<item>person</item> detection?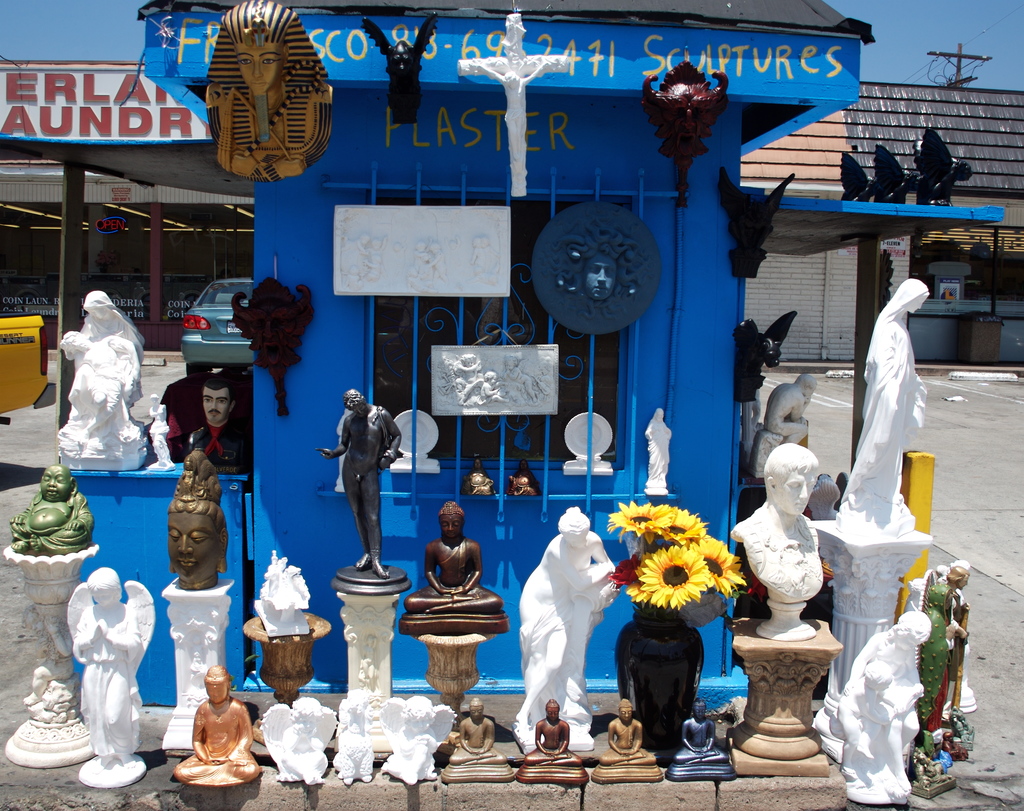
BBox(673, 700, 732, 769)
